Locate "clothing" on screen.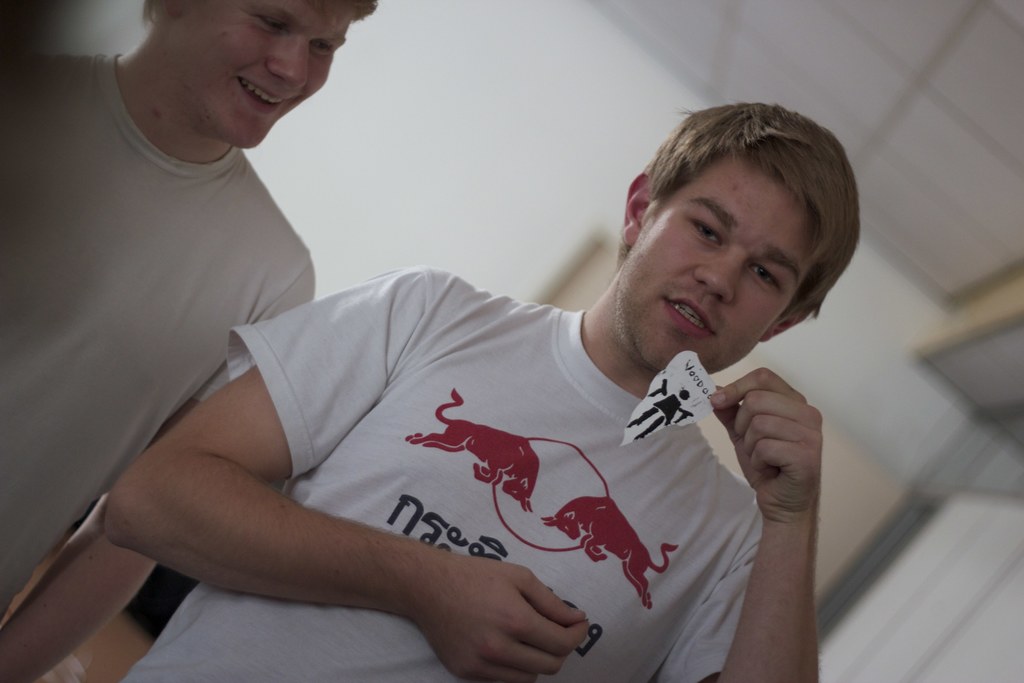
On screen at 125:261:786:679.
